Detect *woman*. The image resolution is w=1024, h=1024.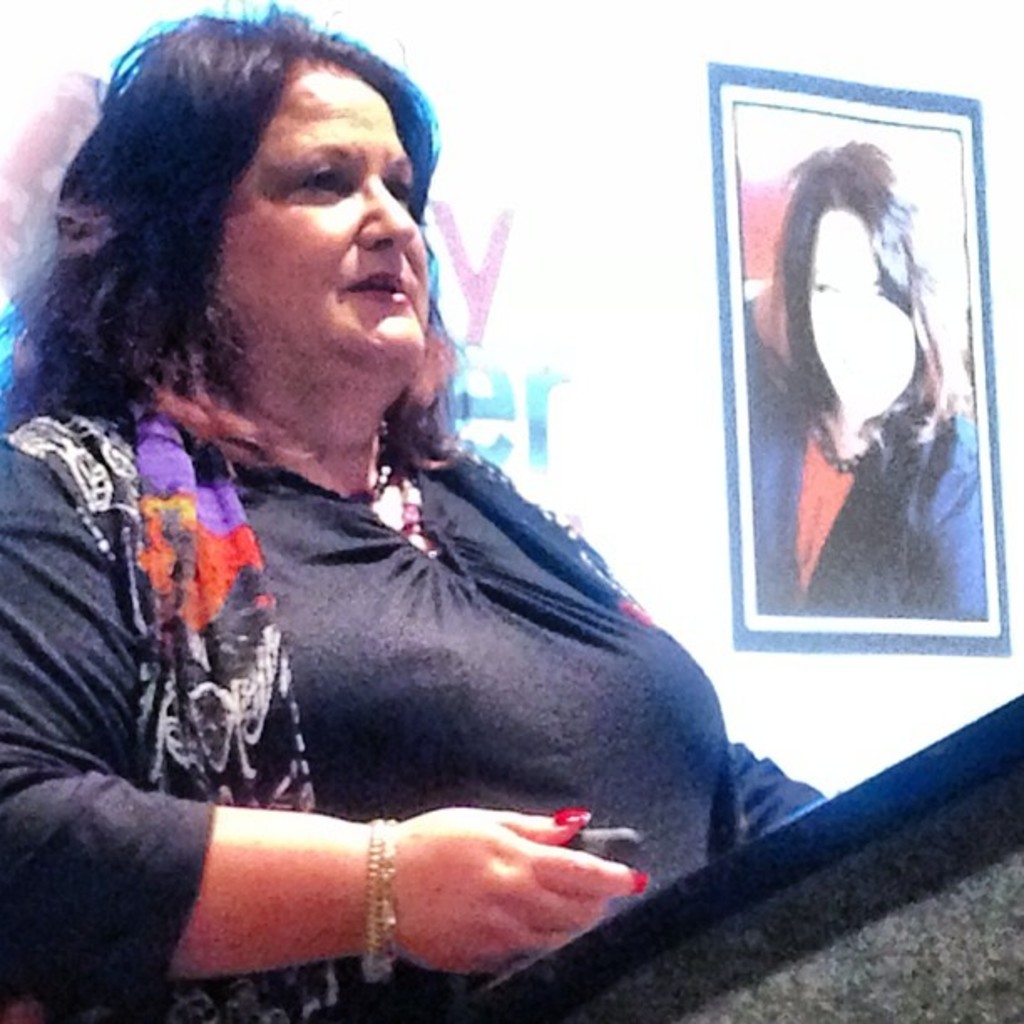
locate(20, 17, 786, 1023).
